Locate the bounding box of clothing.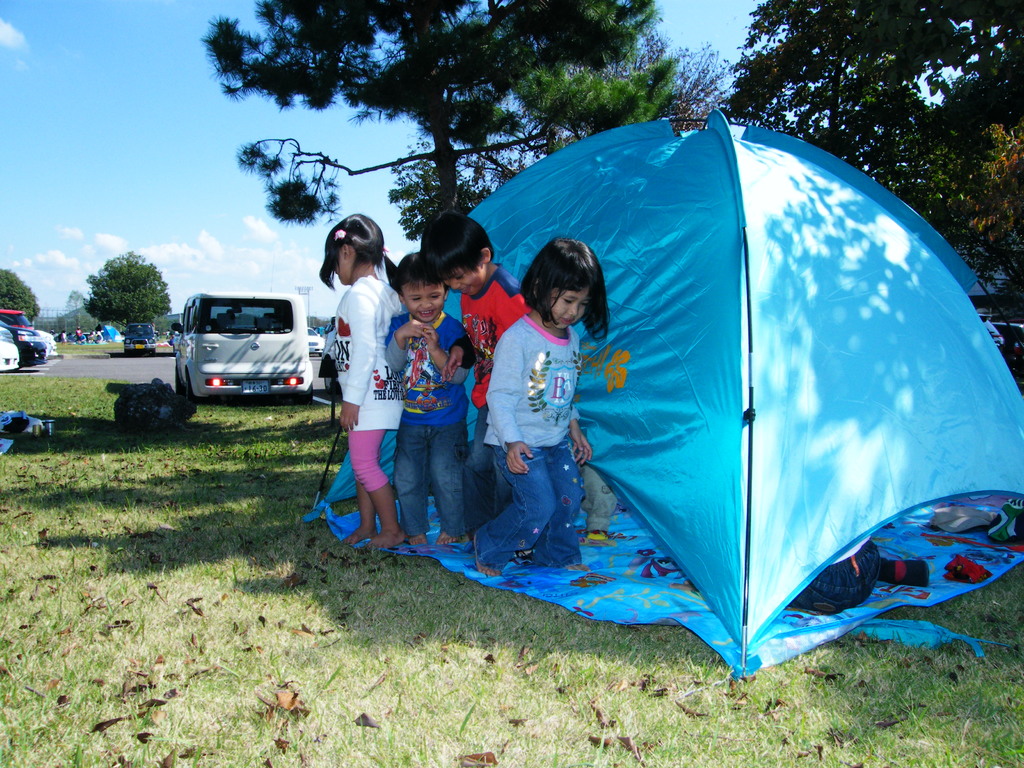
Bounding box: <box>333,275,404,492</box>.
